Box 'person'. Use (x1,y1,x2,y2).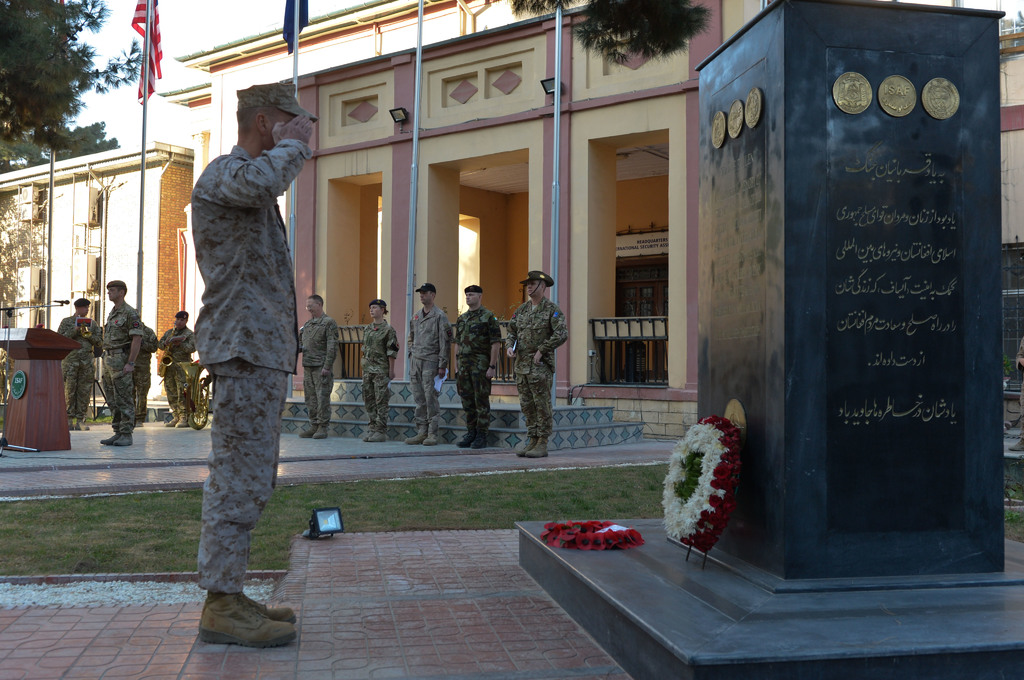
(504,270,570,460).
